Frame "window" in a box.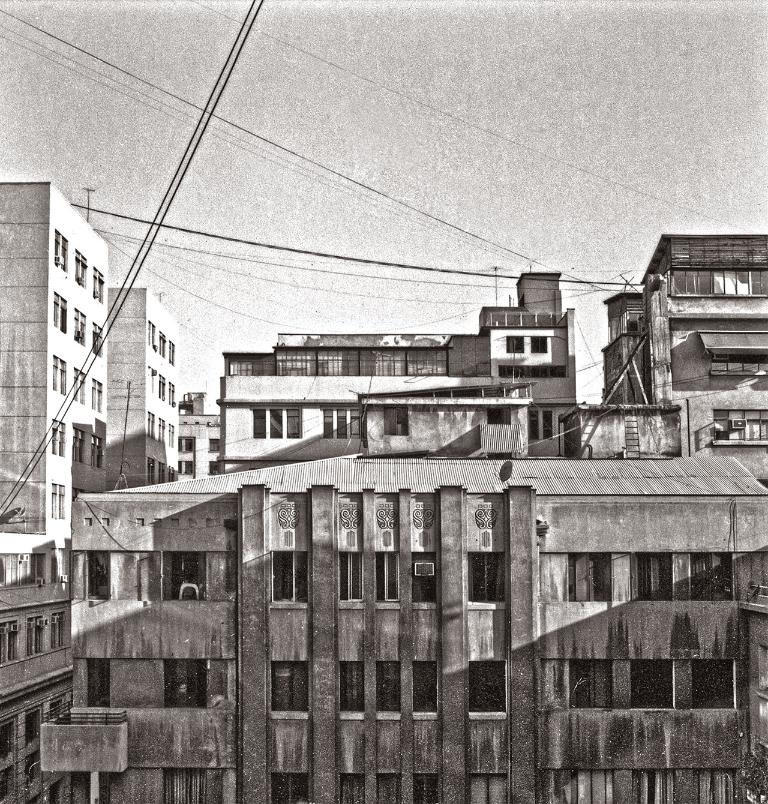
pyautogui.locateOnScreen(260, 773, 308, 803).
